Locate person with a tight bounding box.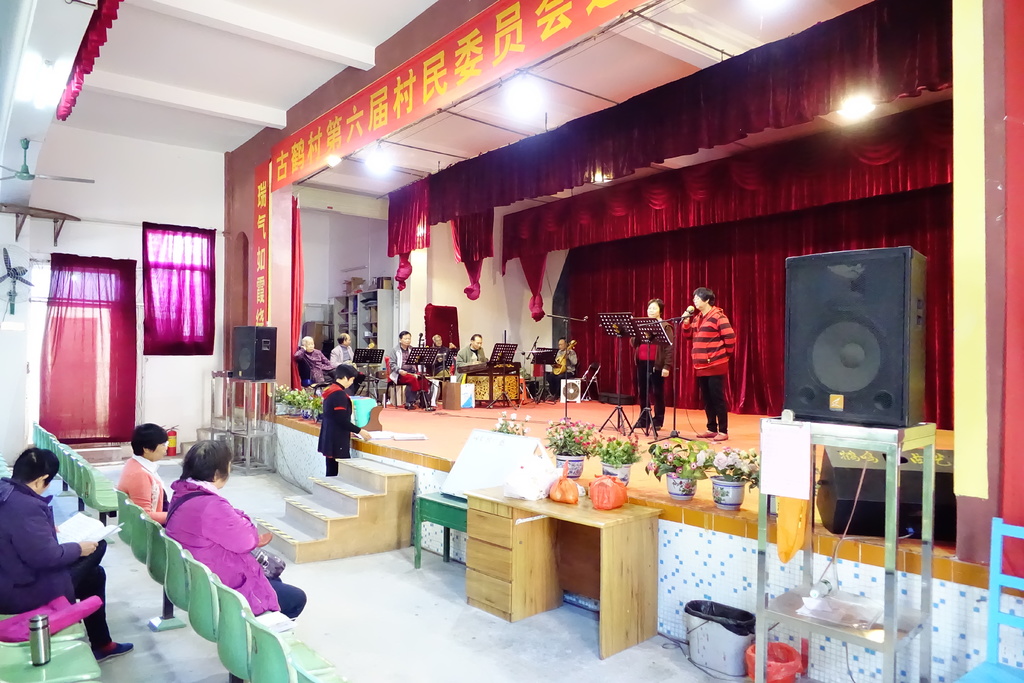
<region>675, 288, 735, 441</region>.
